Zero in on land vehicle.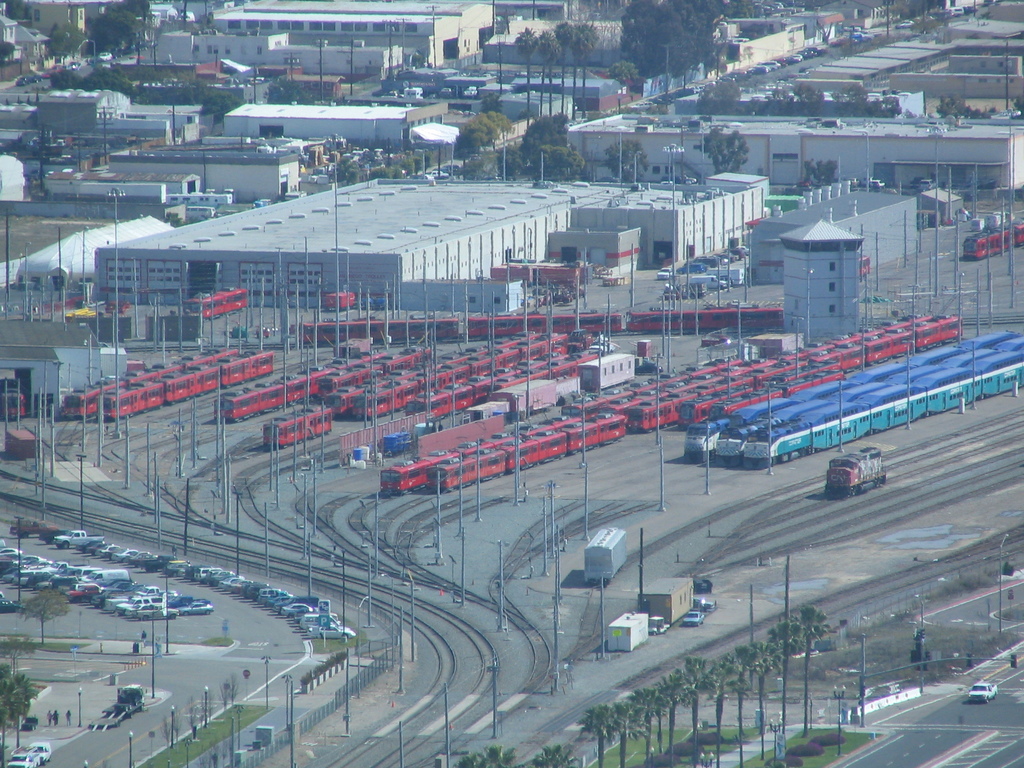
Zeroed in: (left=434, top=310, right=928, bottom=492).
